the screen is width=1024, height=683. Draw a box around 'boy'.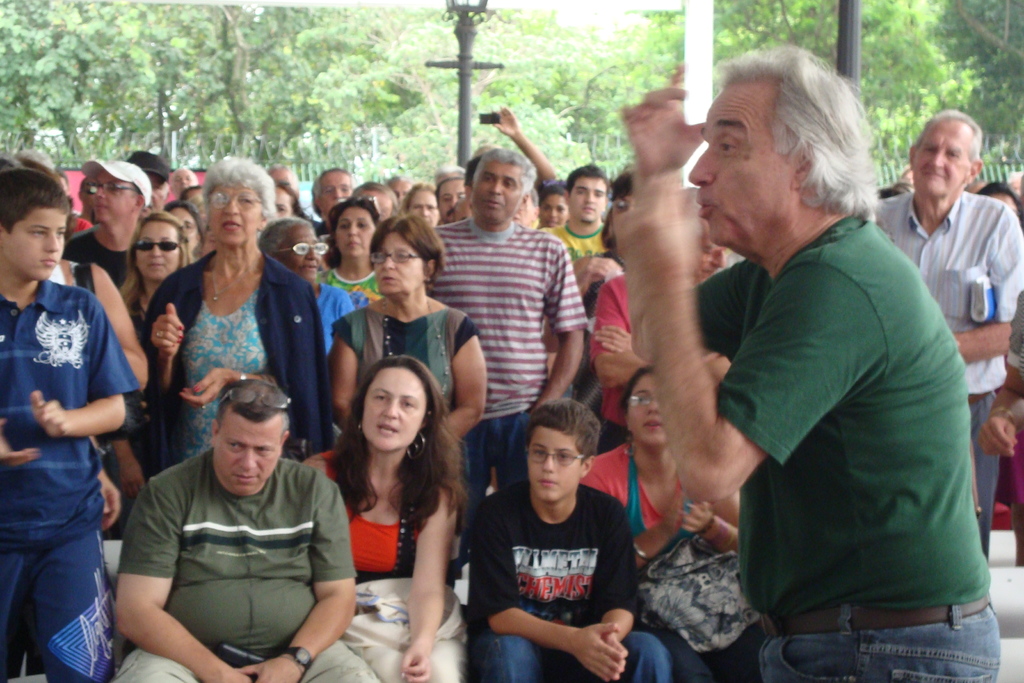
[0, 165, 141, 682].
